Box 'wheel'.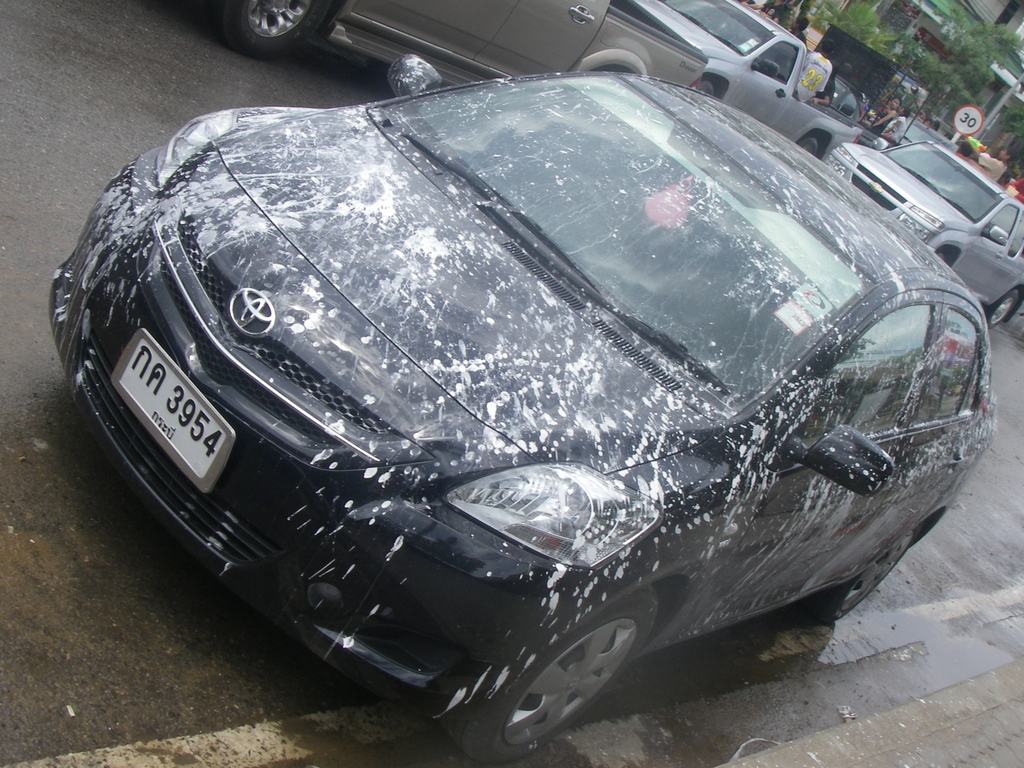
rect(934, 246, 954, 268).
